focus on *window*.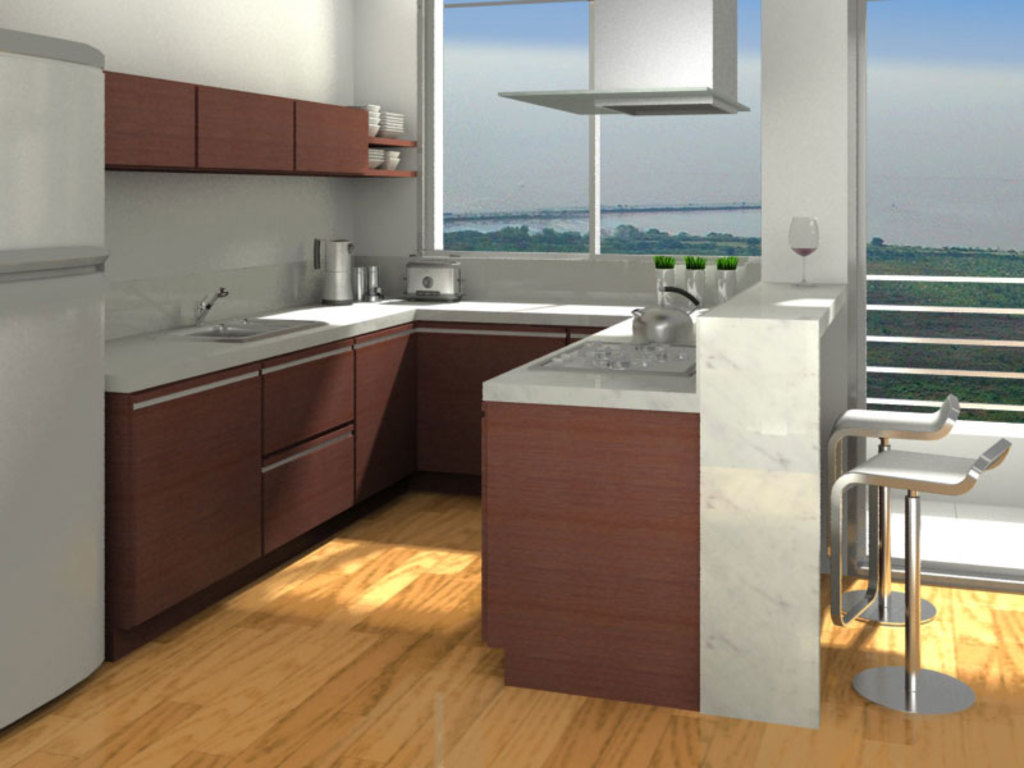
Focused at detection(845, 0, 1023, 438).
